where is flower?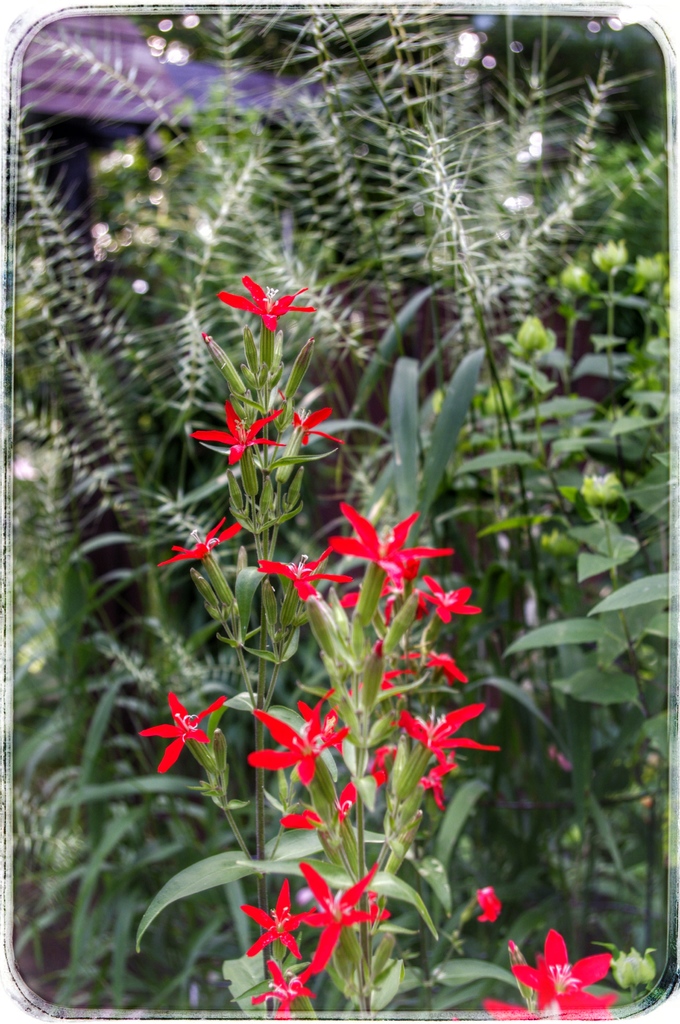
[x1=395, y1=703, x2=498, y2=764].
